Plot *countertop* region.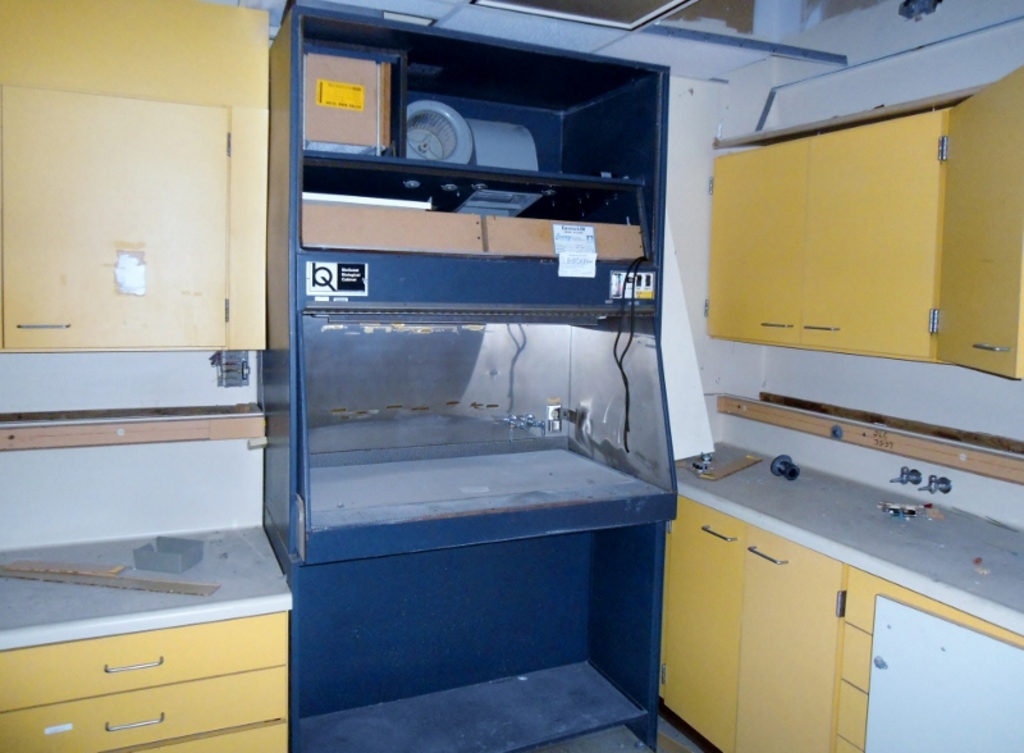
Plotted at 0,520,291,649.
